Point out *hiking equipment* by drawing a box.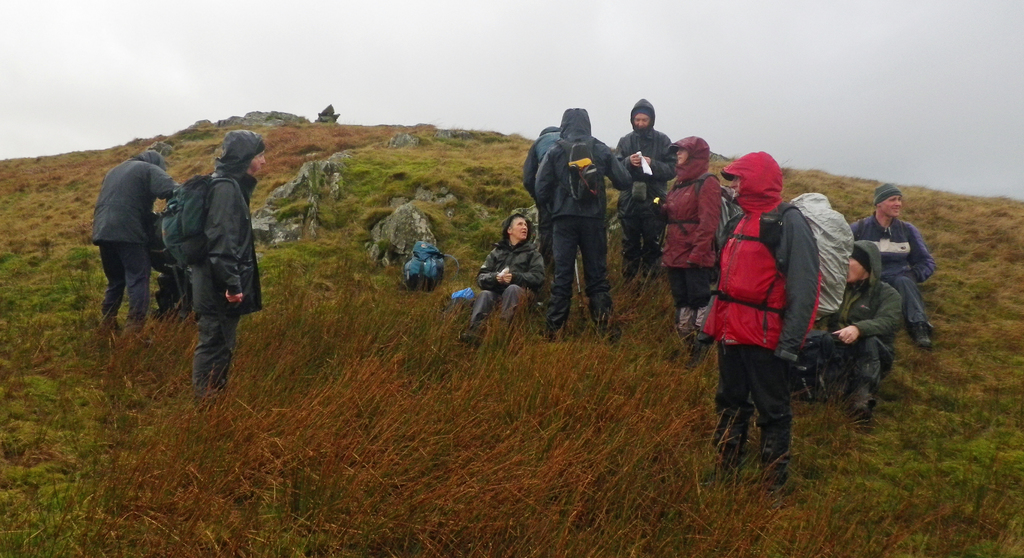
bbox(708, 200, 863, 328).
